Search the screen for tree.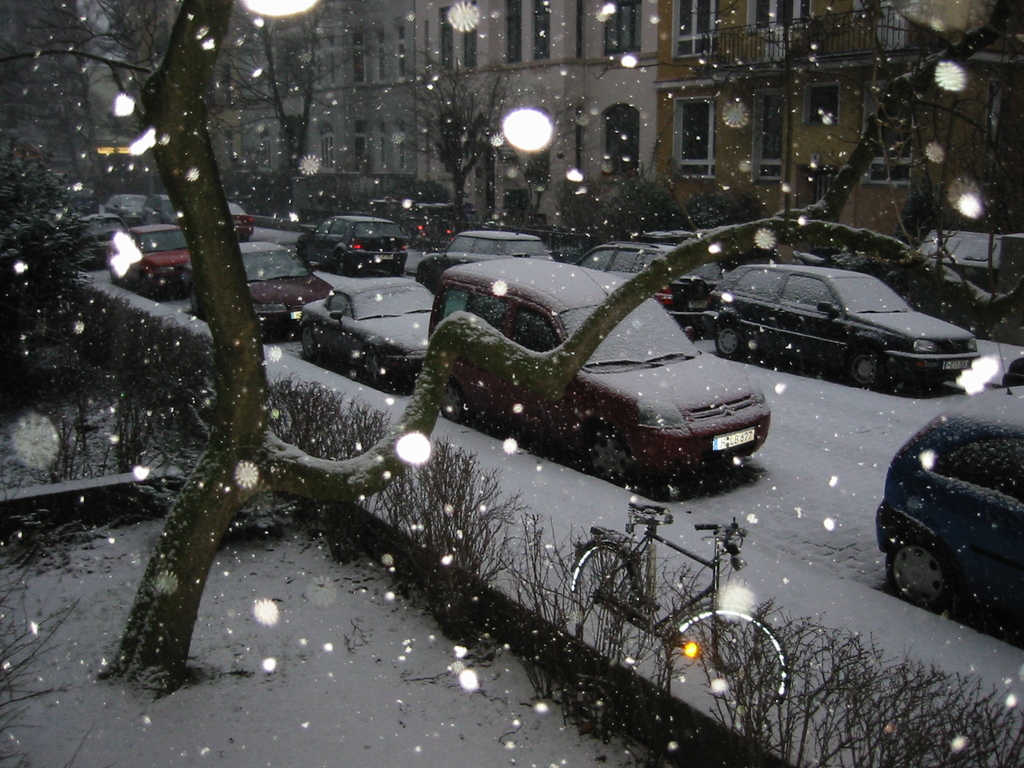
Found at <box>0,49,1023,644</box>.
